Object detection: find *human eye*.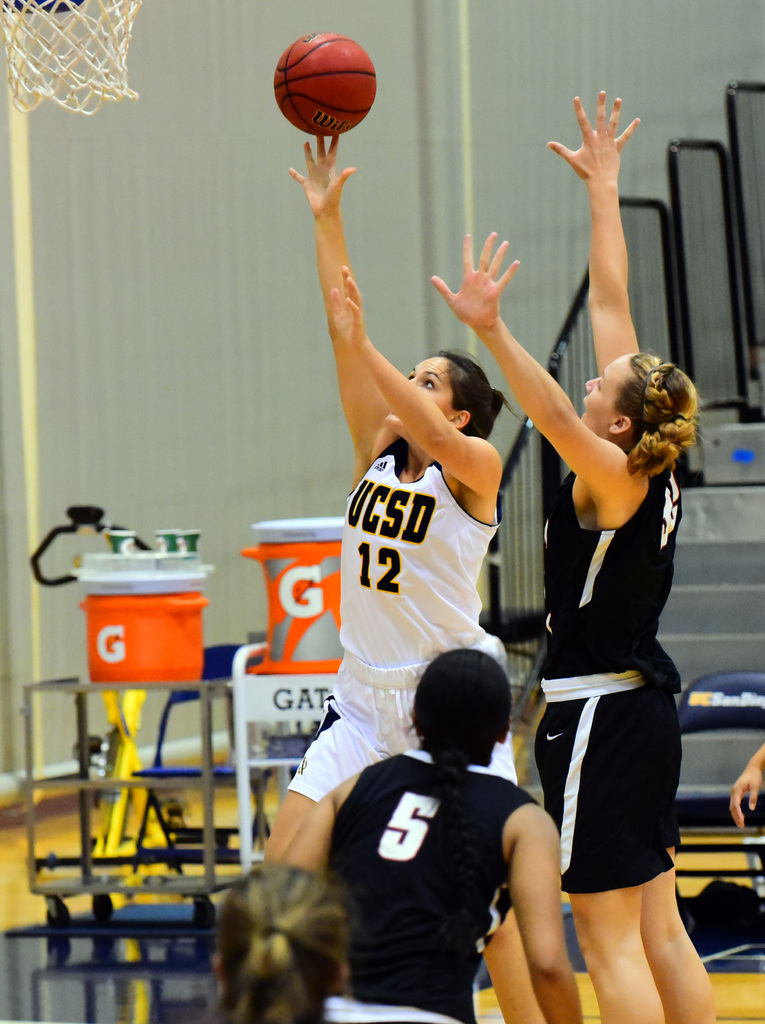
(421, 377, 435, 391).
